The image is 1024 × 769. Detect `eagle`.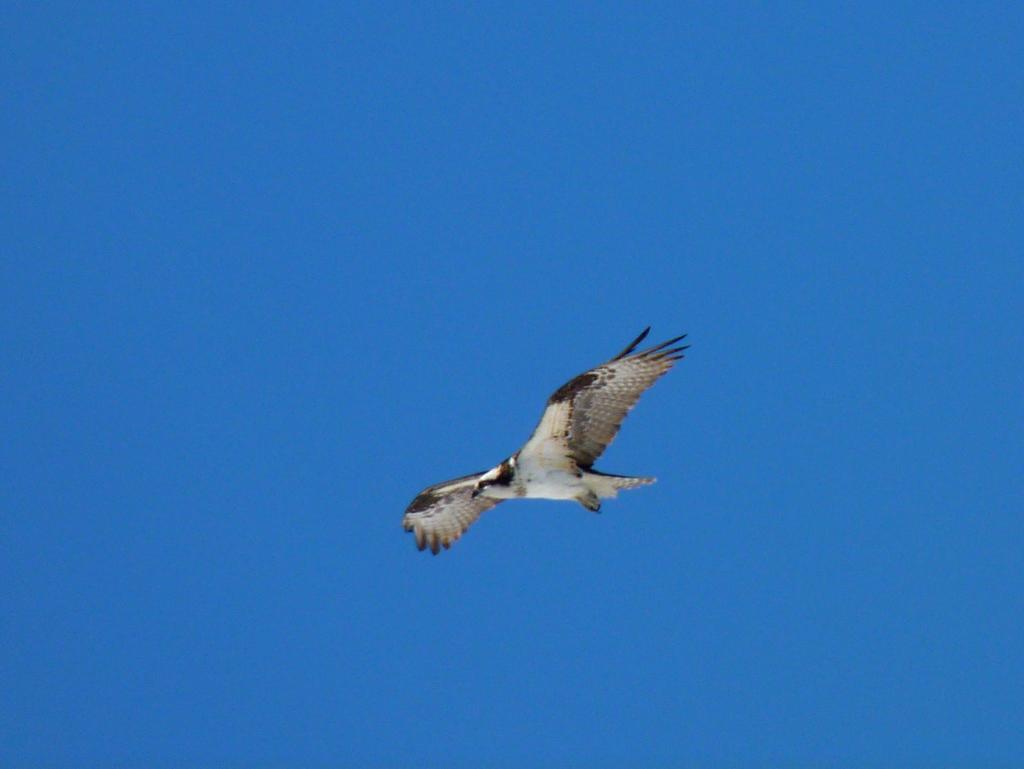
Detection: select_region(400, 326, 694, 566).
